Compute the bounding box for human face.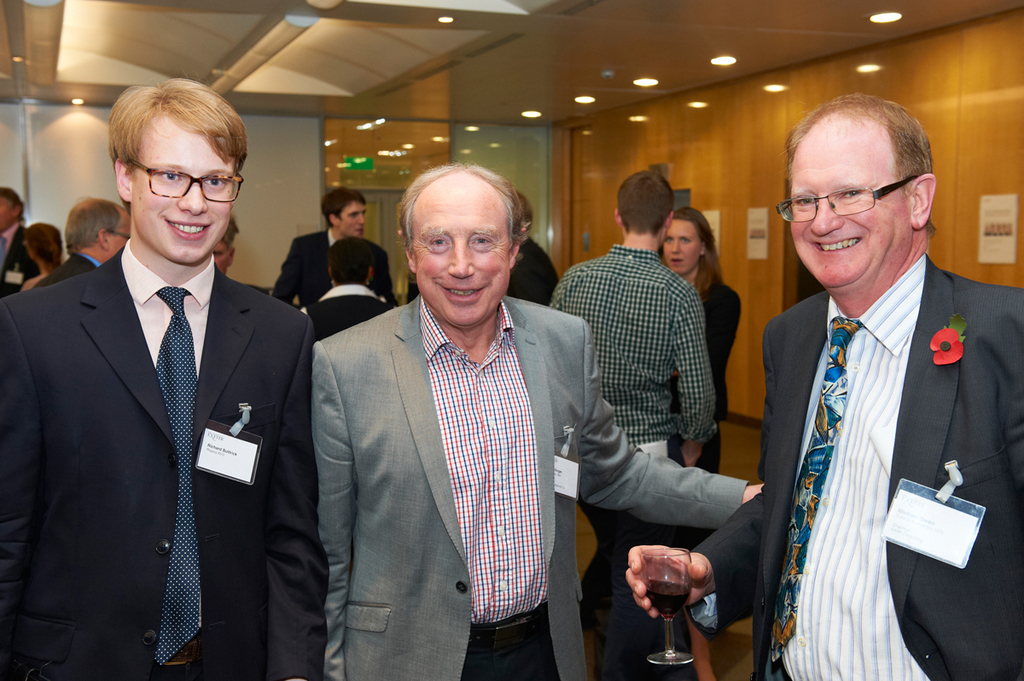
(x1=125, y1=114, x2=232, y2=266).
